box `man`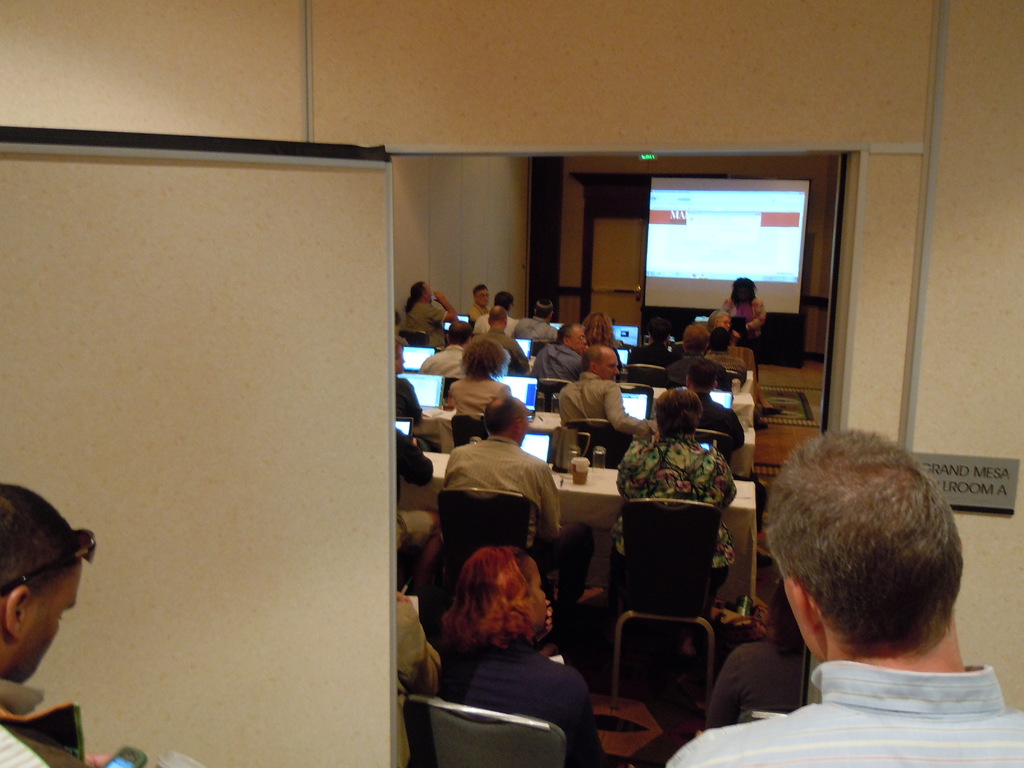
473,292,520,340
